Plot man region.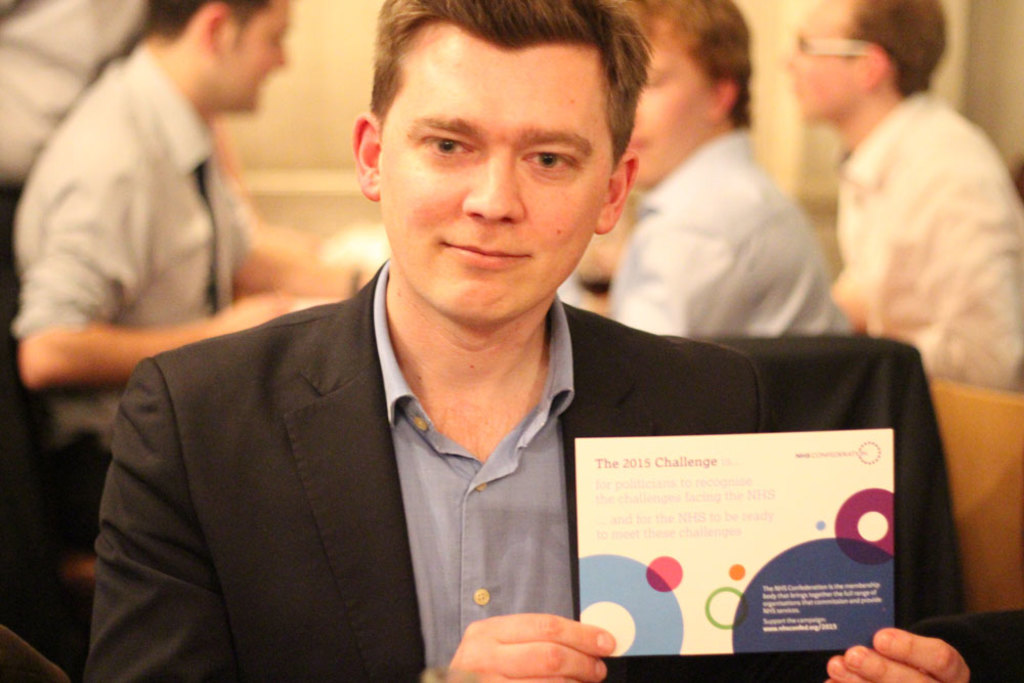
Plotted at <bbox>760, 1, 1014, 418</bbox>.
